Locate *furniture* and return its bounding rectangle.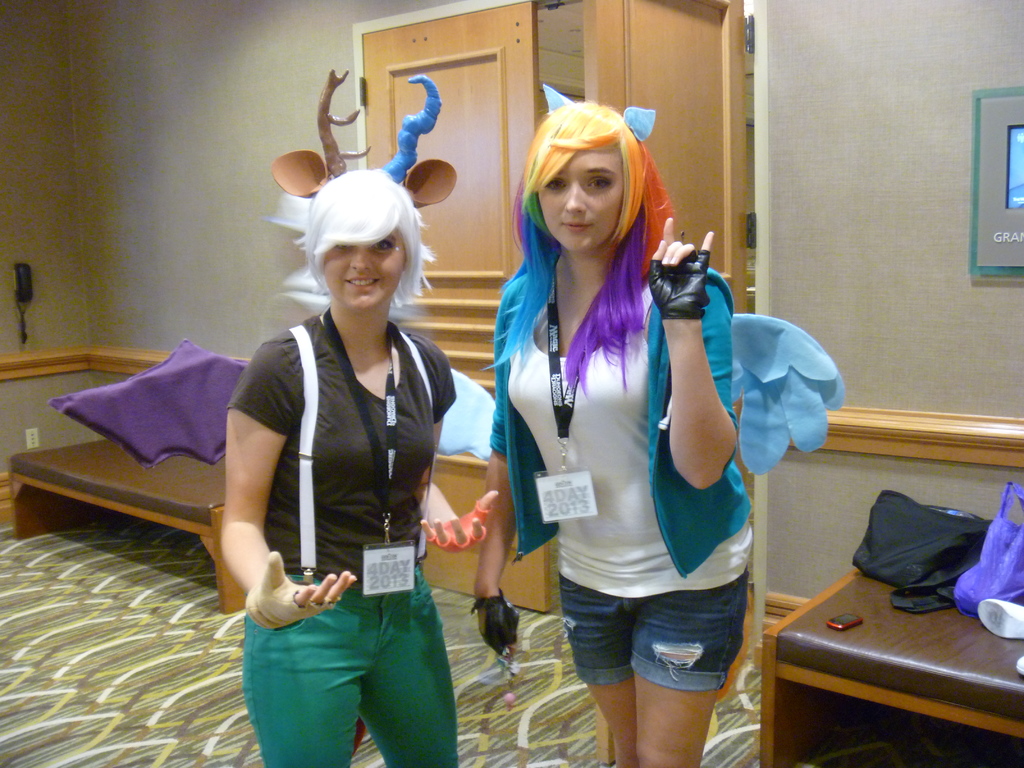
<region>755, 565, 1023, 767</region>.
